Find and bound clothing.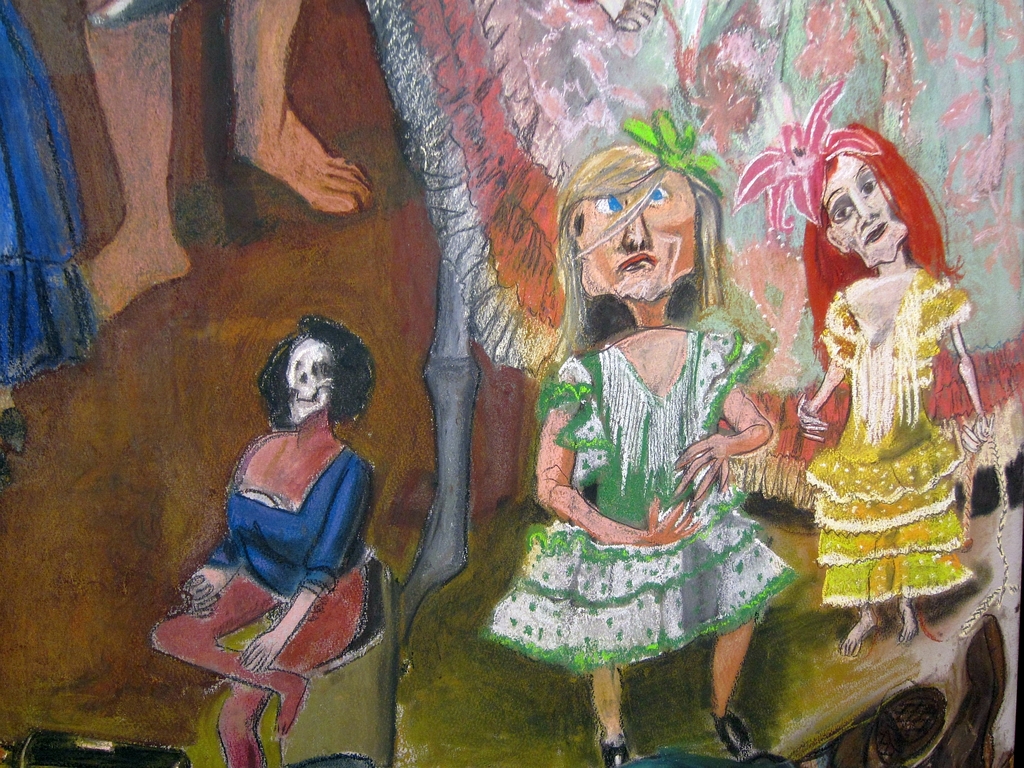
Bound: box=[474, 337, 806, 674].
